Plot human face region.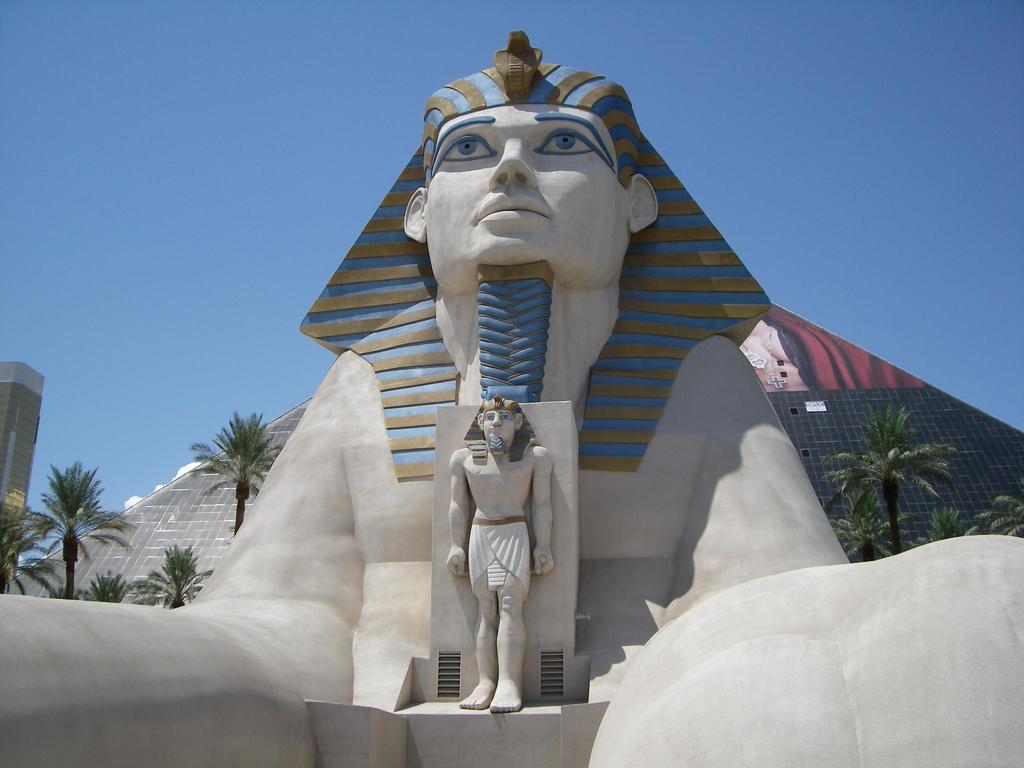
Plotted at box=[423, 106, 630, 288].
